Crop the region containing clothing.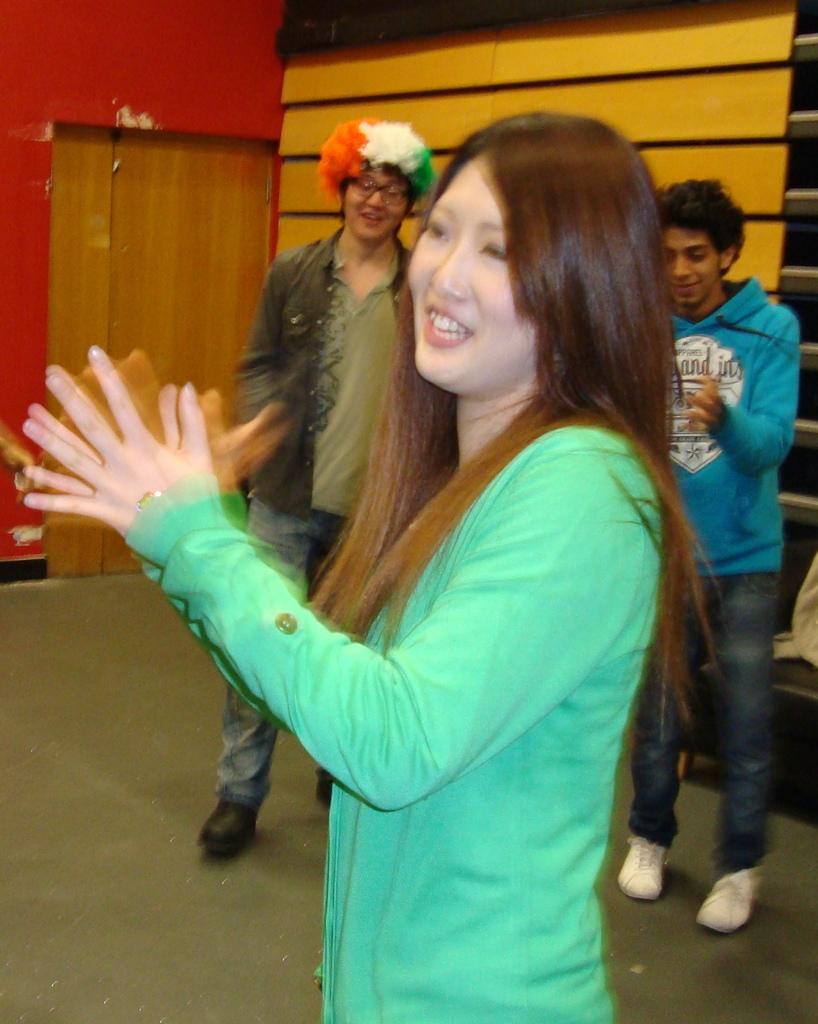
Crop region: [left=222, top=310, right=708, bottom=1011].
